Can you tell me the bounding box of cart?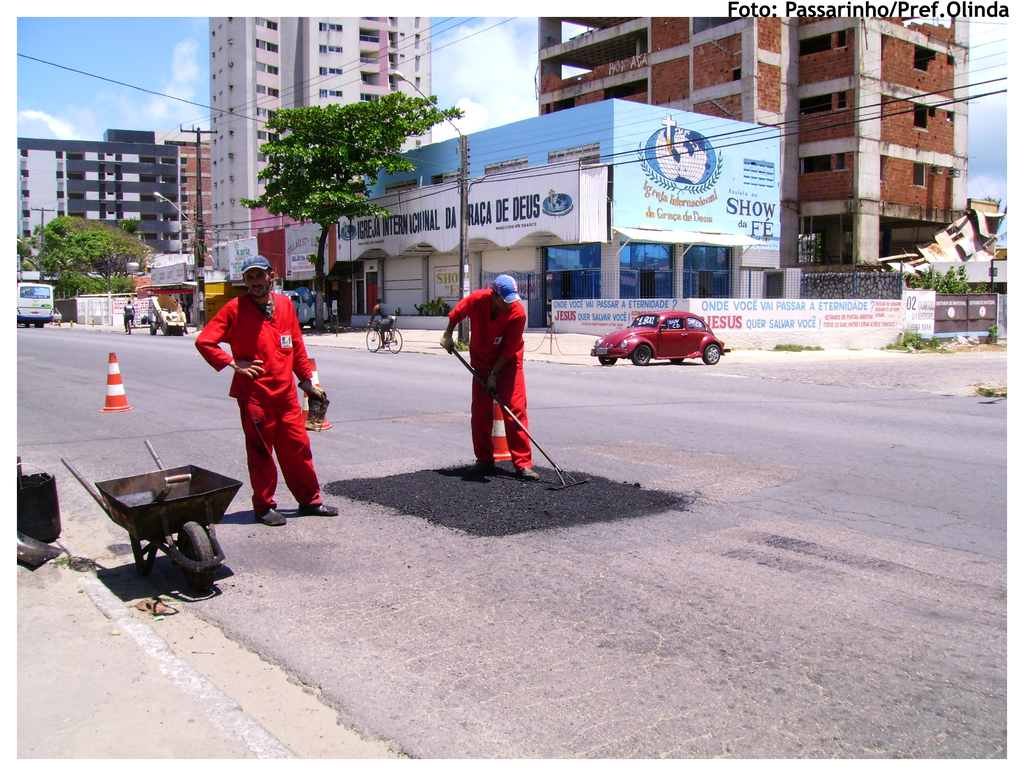
[x1=54, y1=439, x2=243, y2=585].
